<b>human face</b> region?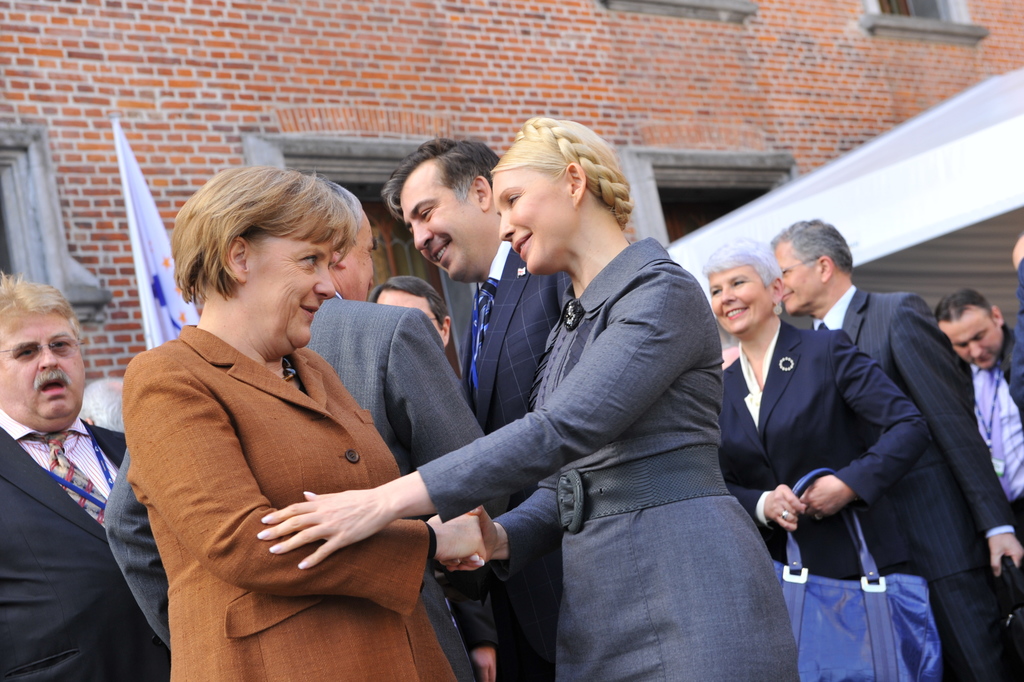
<bbox>711, 267, 768, 334</bbox>
